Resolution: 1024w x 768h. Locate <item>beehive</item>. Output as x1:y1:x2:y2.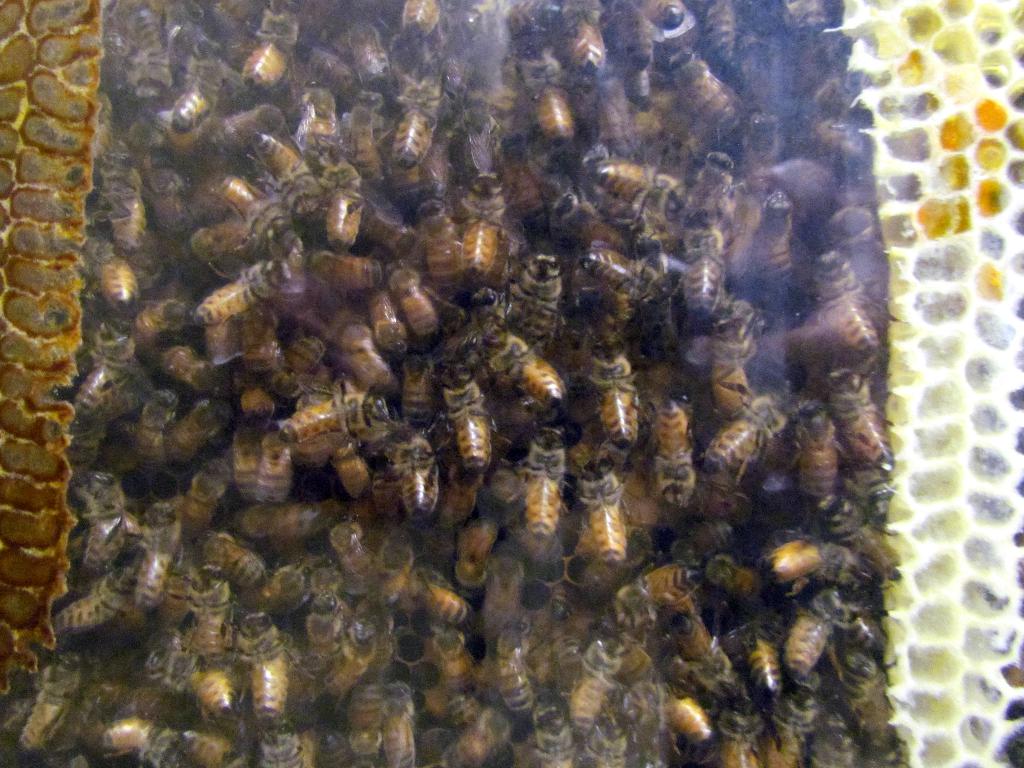
0:0:1023:767.
